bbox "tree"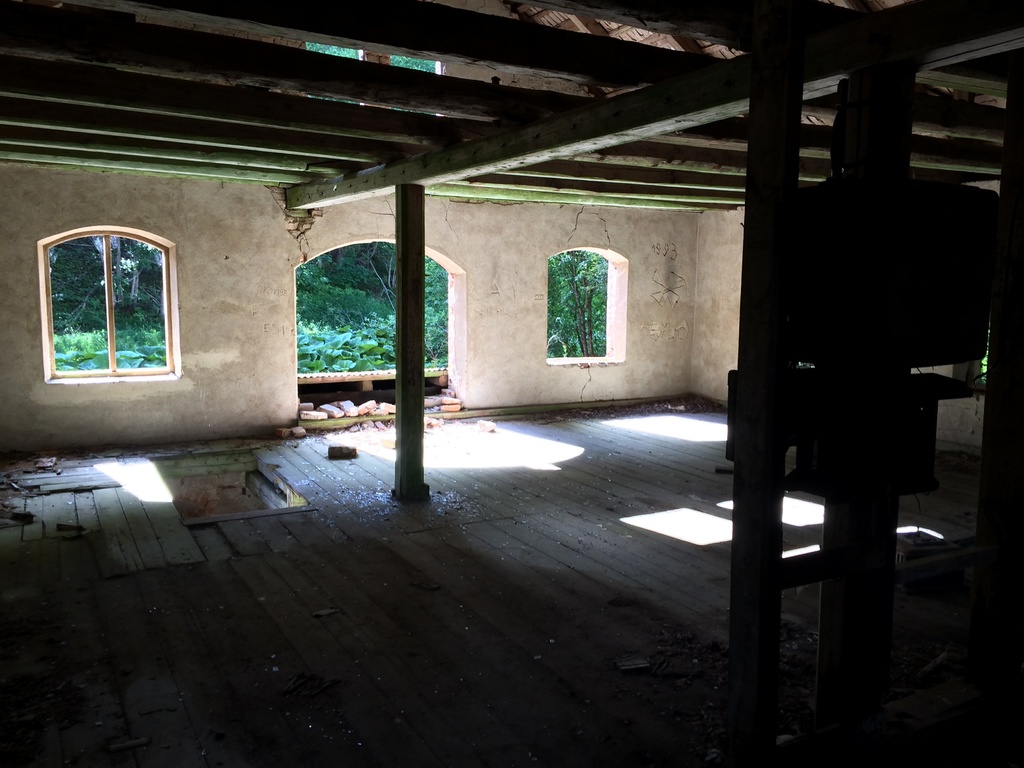
294, 252, 451, 388
